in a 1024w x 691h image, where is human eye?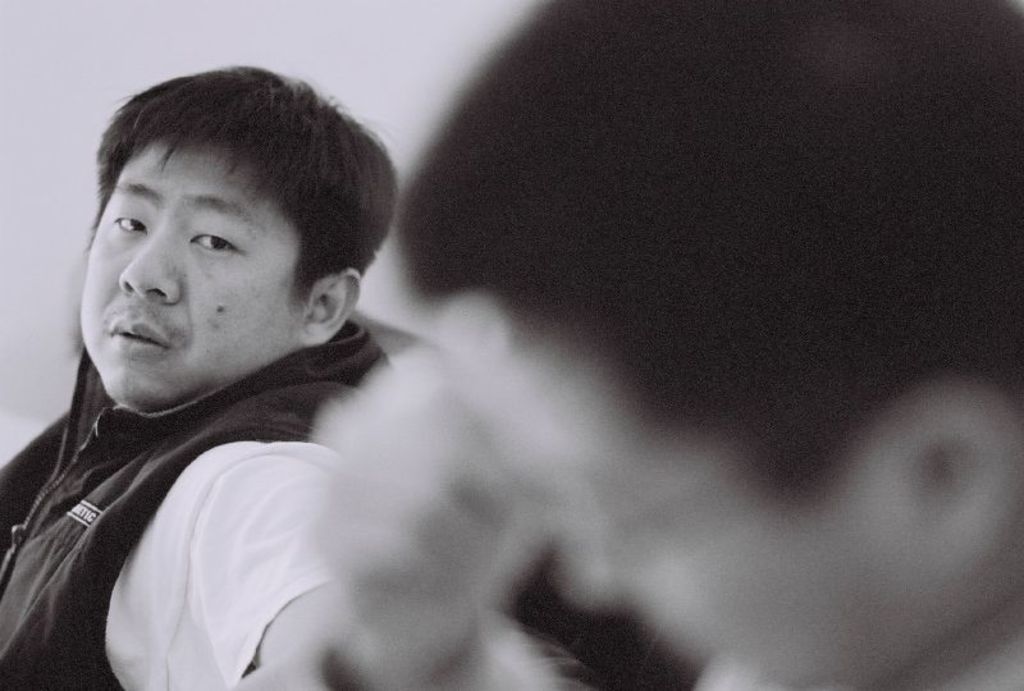
189,224,242,262.
